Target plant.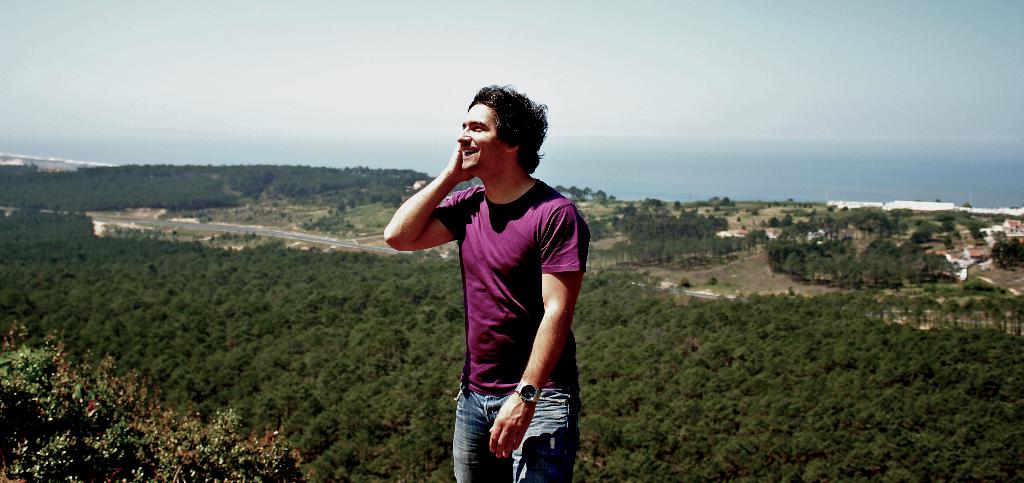
Target region: [x1=188, y1=215, x2=195, y2=219].
